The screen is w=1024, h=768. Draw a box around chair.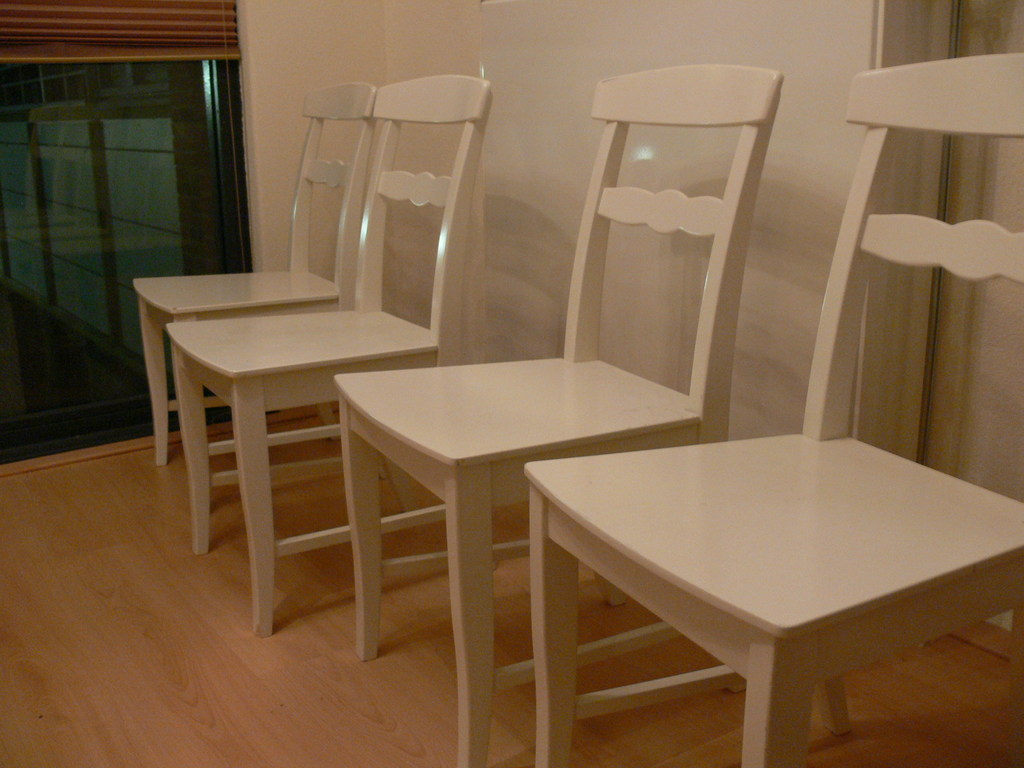
(left=132, top=82, right=378, bottom=465).
